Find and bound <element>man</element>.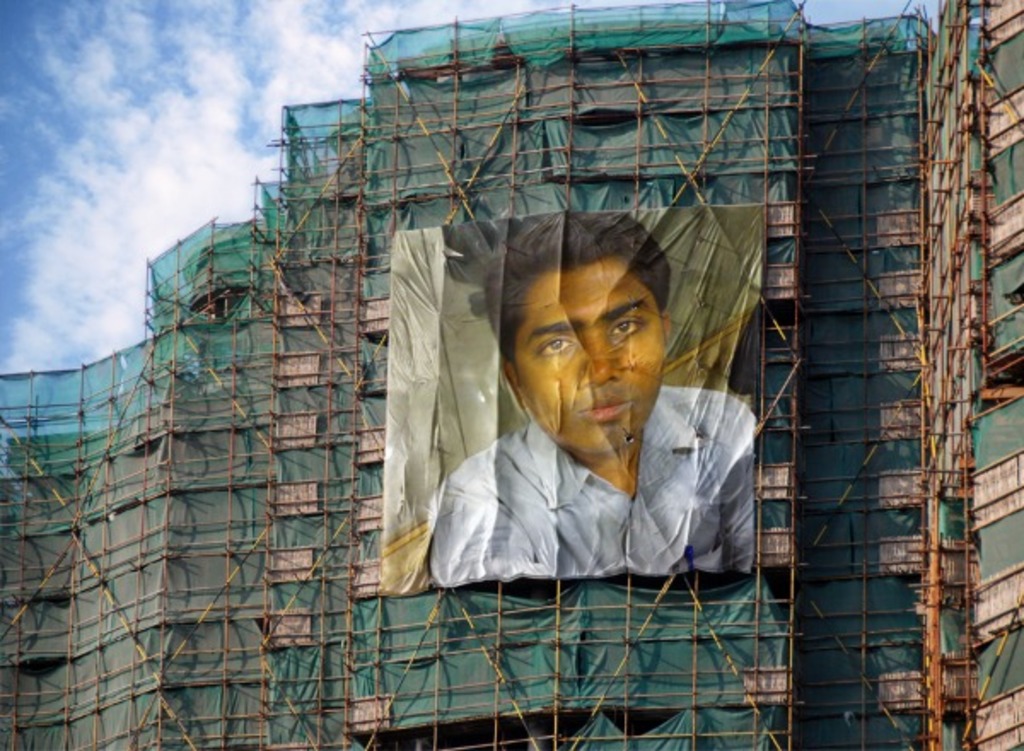
Bound: pyautogui.locateOnScreen(410, 254, 775, 623).
